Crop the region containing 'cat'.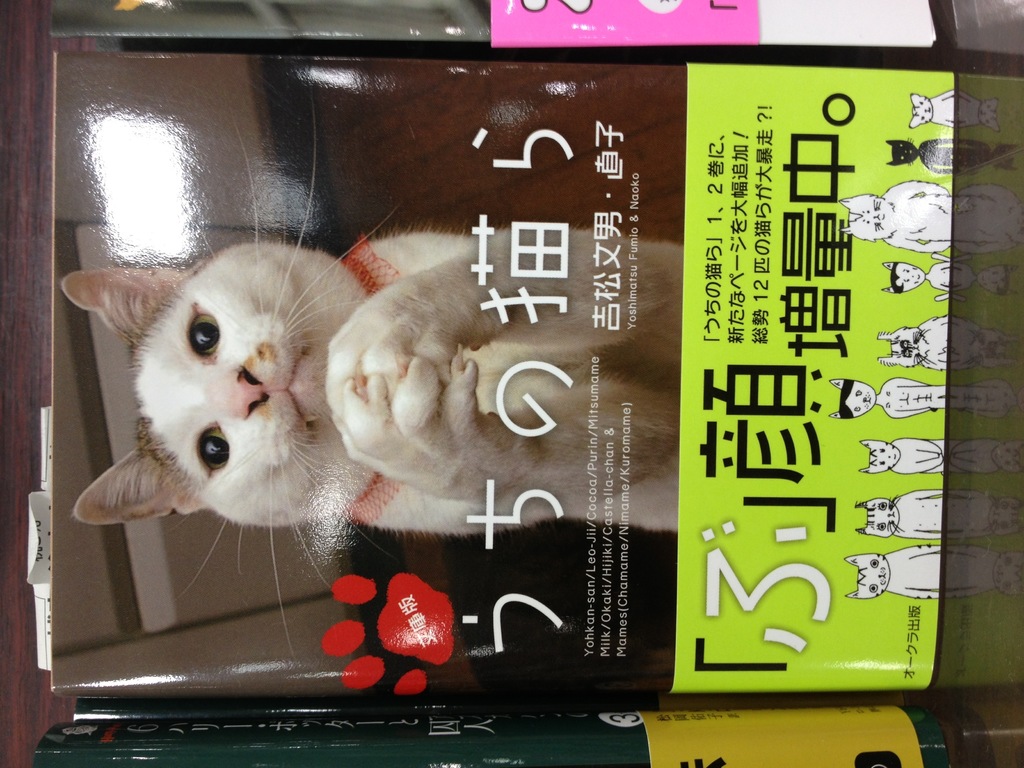
Crop region: l=886, t=137, r=953, b=172.
